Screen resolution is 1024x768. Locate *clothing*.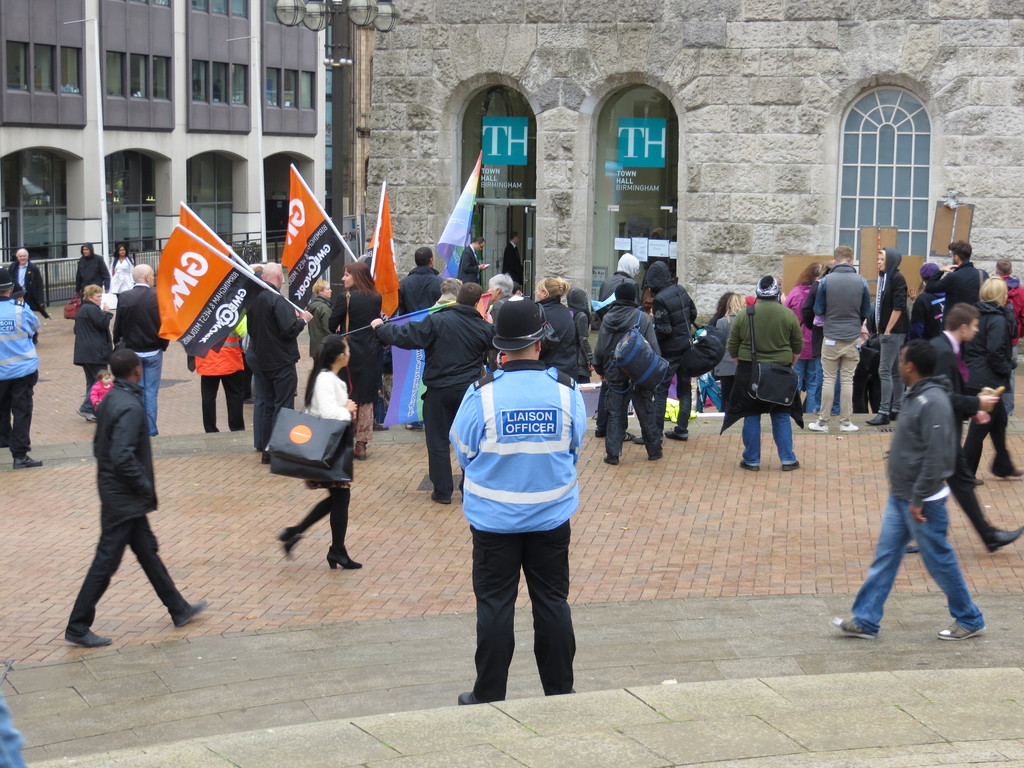
(x1=301, y1=298, x2=336, y2=412).
